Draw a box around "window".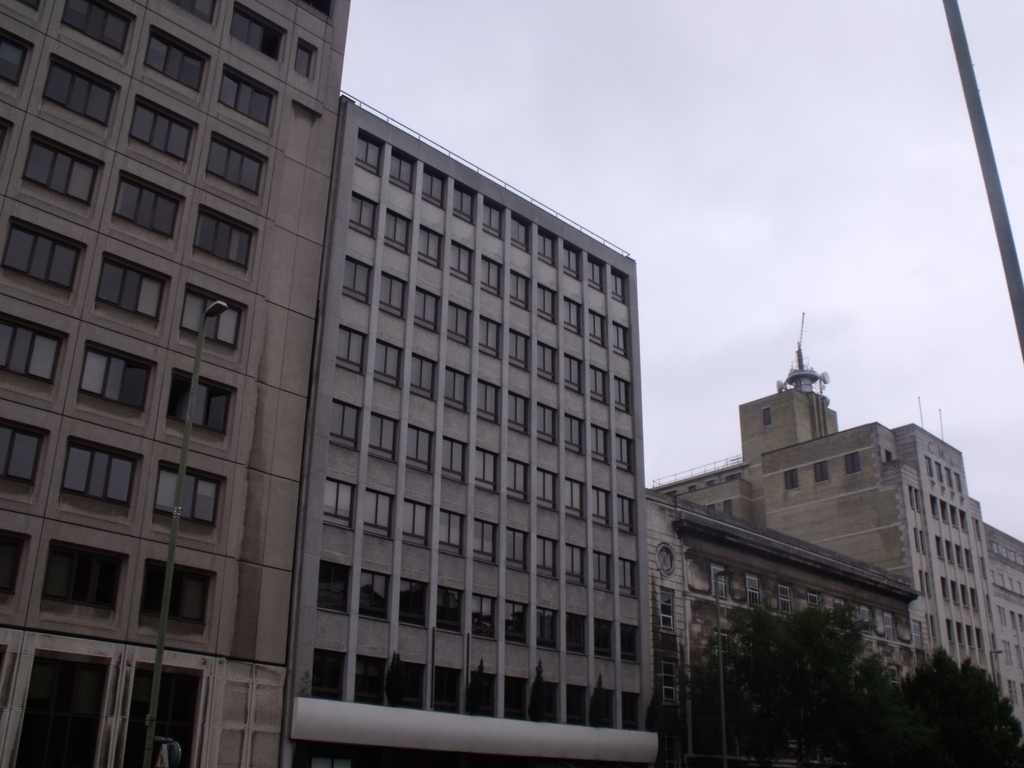
bbox=(506, 675, 533, 719).
